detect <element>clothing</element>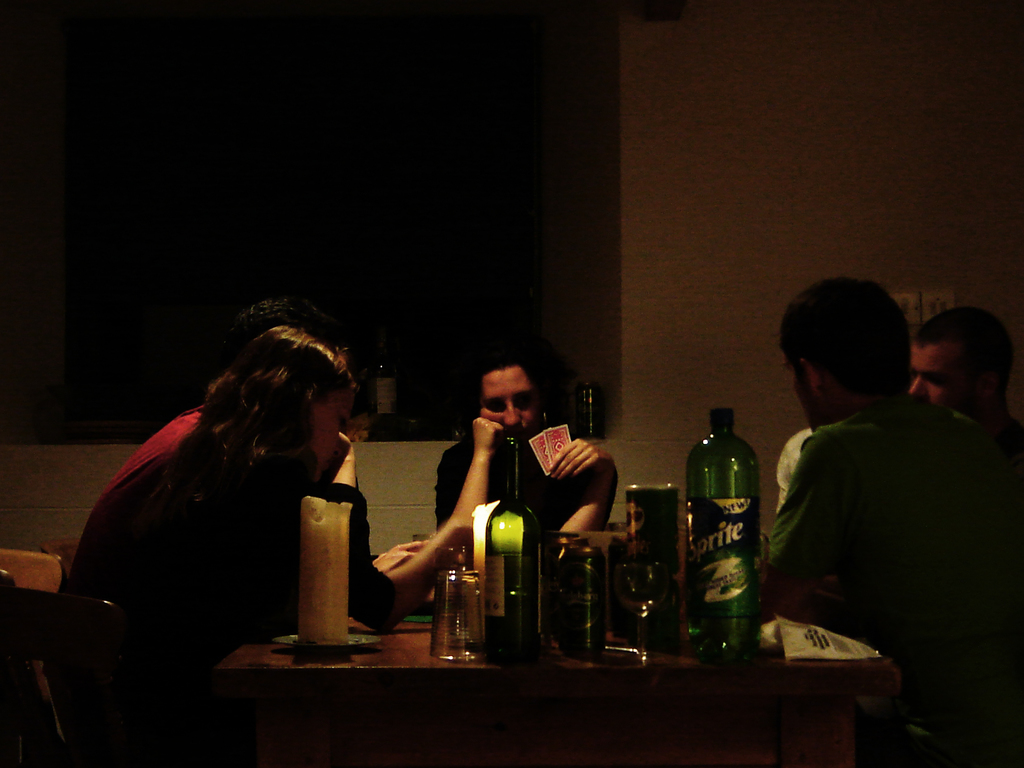
box(70, 393, 248, 590)
